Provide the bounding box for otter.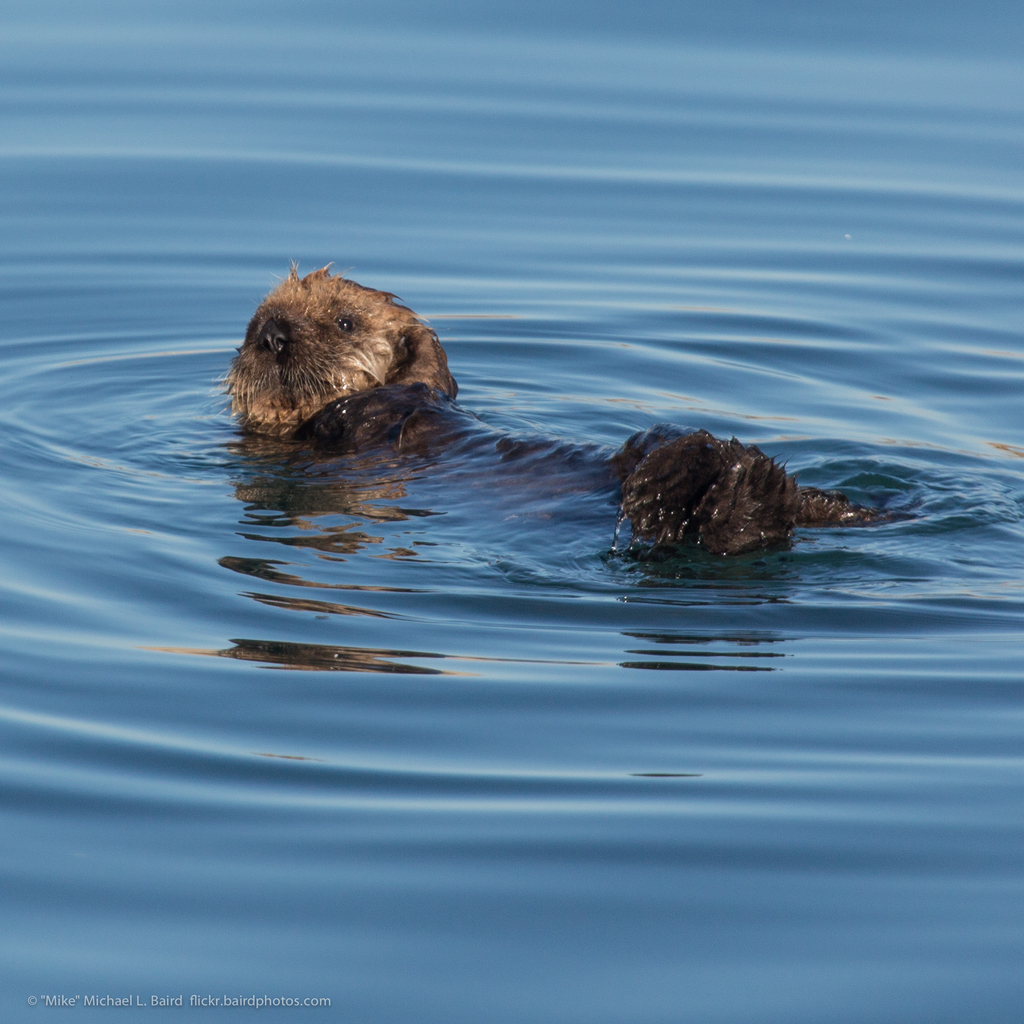
l=224, t=262, r=889, b=559.
